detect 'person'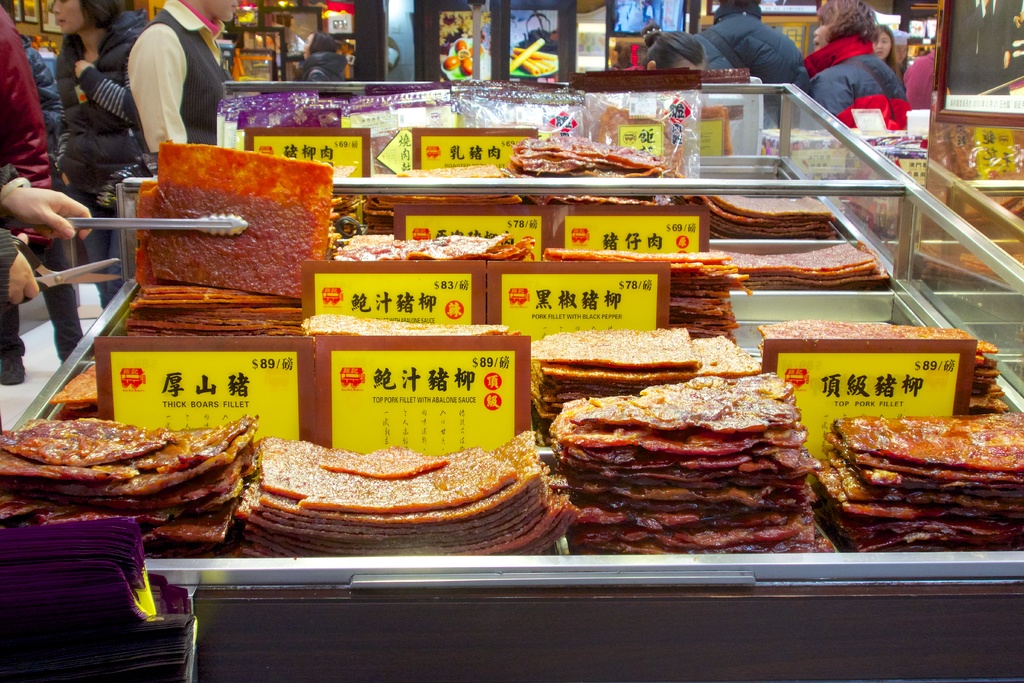
291 28 346 77
